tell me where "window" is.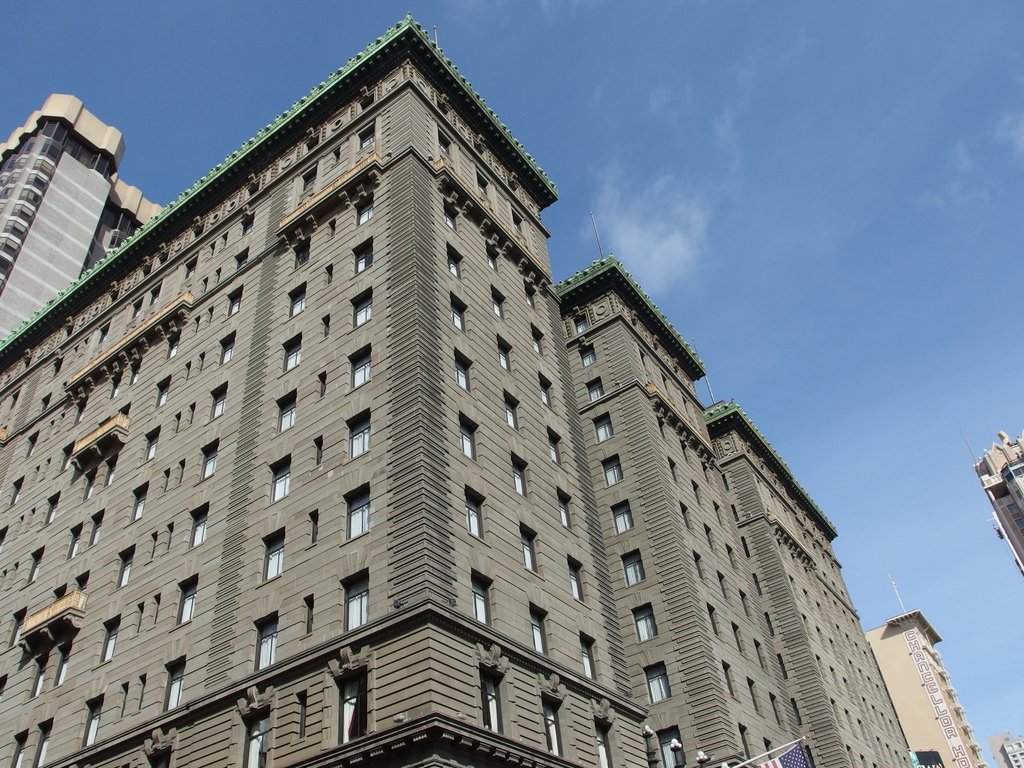
"window" is at [left=533, top=331, right=543, bottom=356].
